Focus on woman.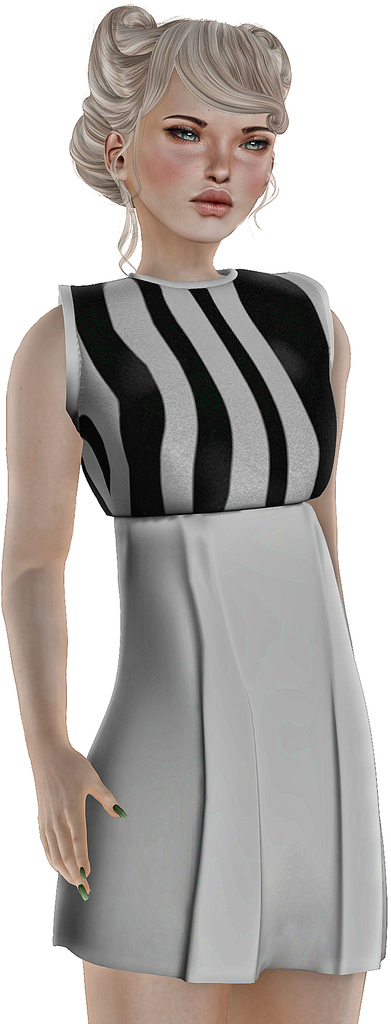
Focused at (x1=0, y1=0, x2=385, y2=1015).
